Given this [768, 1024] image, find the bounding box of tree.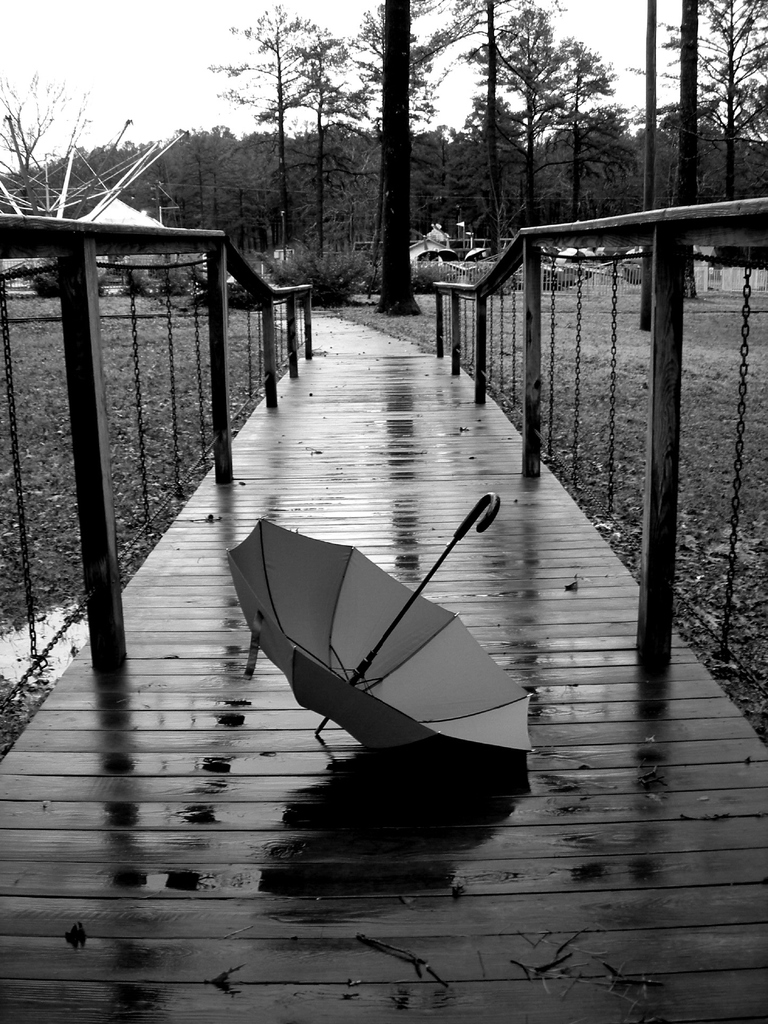
x1=666 y1=0 x2=713 y2=280.
